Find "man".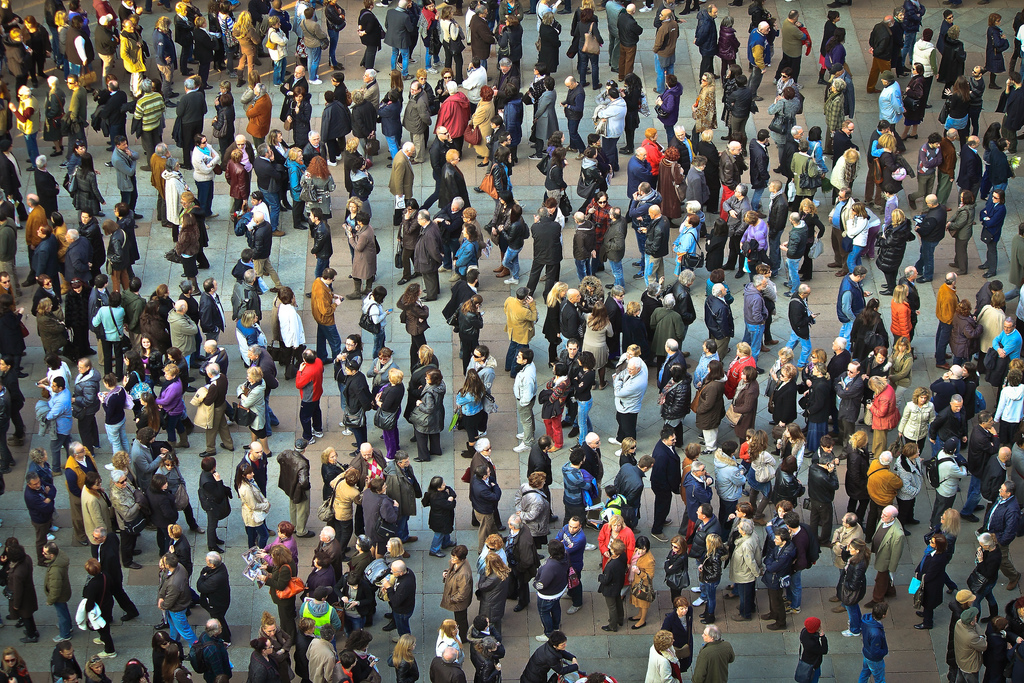
<box>194,361,236,458</box>.
